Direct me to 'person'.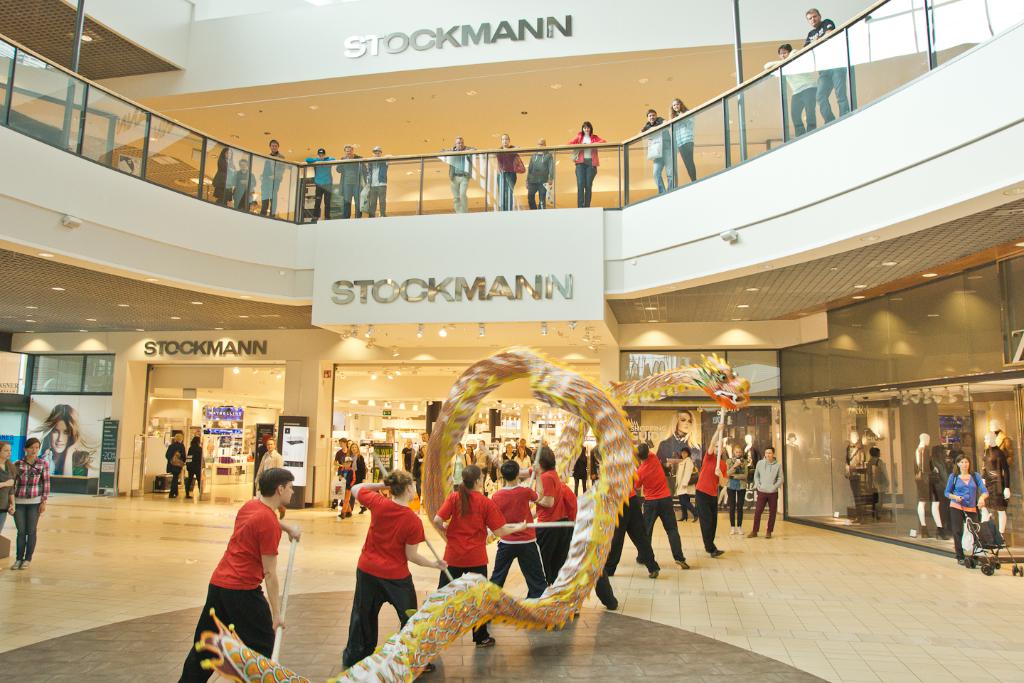
Direction: [left=257, top=137, right=290, bottom=218].
